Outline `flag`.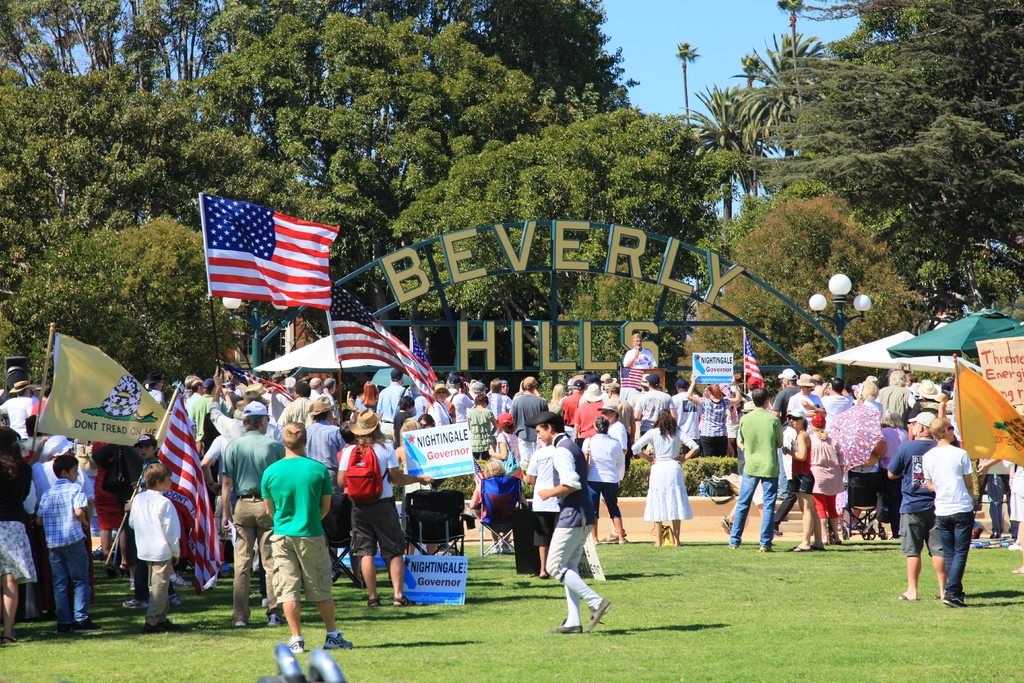
Outline: (left=952, top=358, right=1023, bottom=468).
